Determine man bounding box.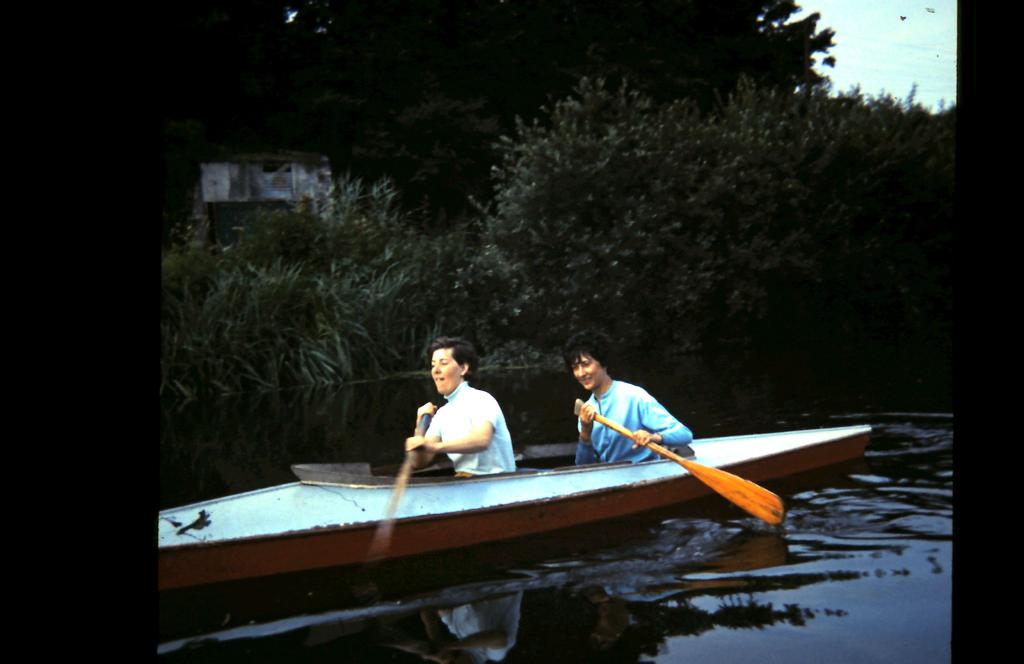
Determined: left=550, top=358, right=709, bottom=489.
